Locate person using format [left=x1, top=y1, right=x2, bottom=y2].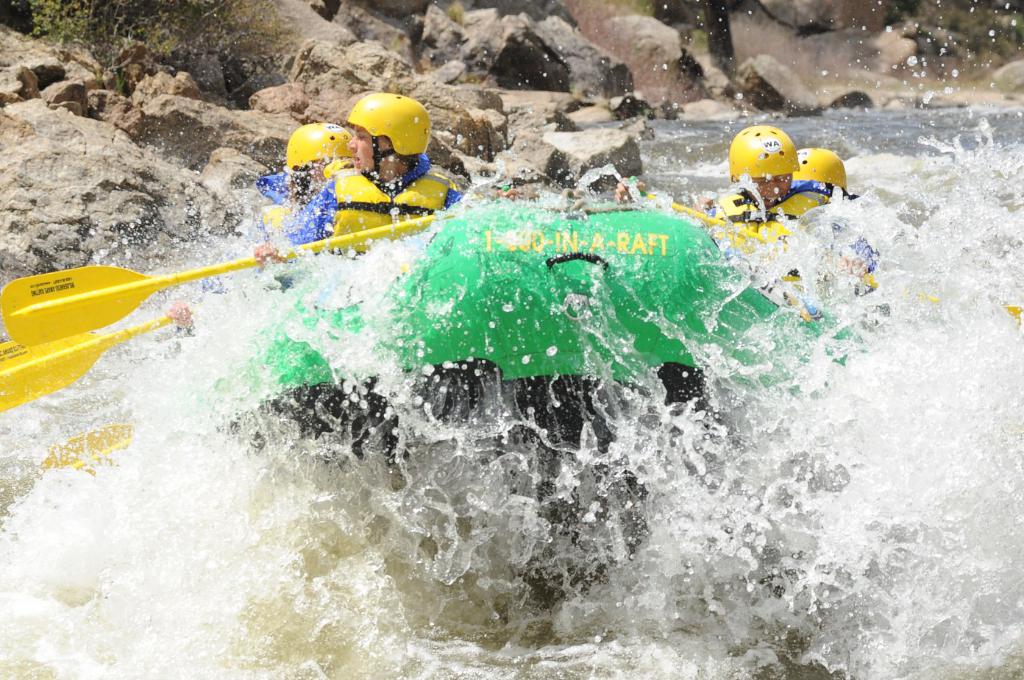
[left=711, top=118, right=792, bottom=235].
